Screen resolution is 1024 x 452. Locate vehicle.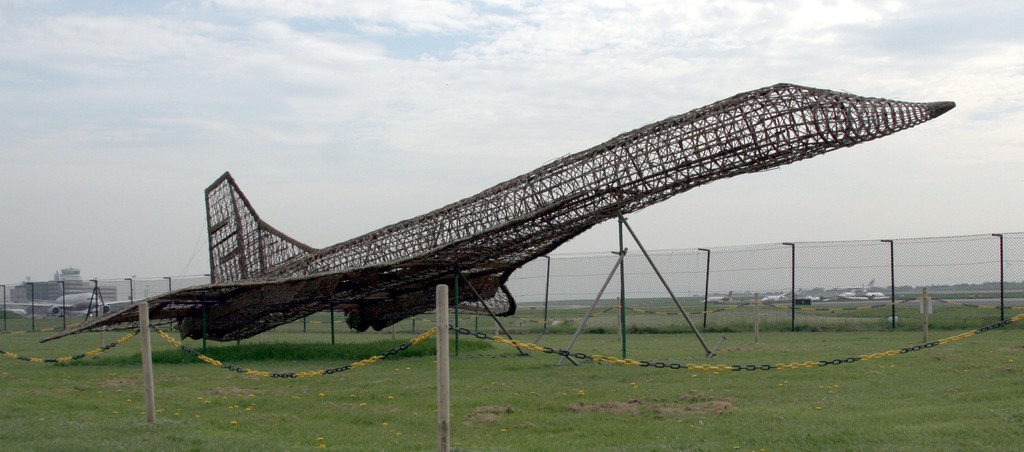
<region>131, 87, 950, 349</region>.
